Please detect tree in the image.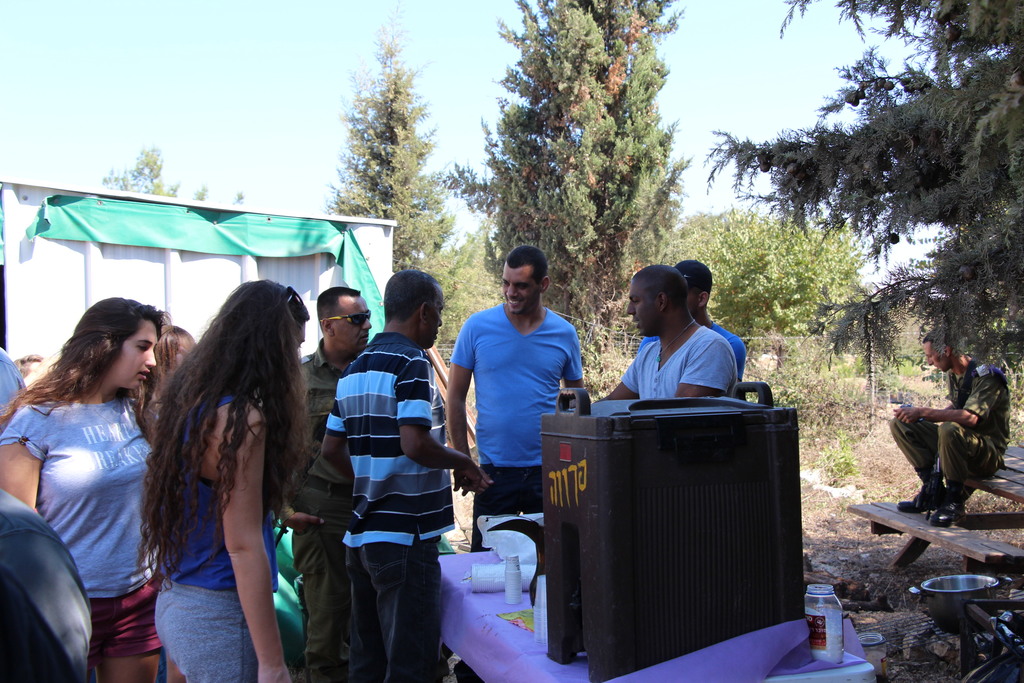
pyautogui.locateOnScreen(710, 203, 881, 341).
